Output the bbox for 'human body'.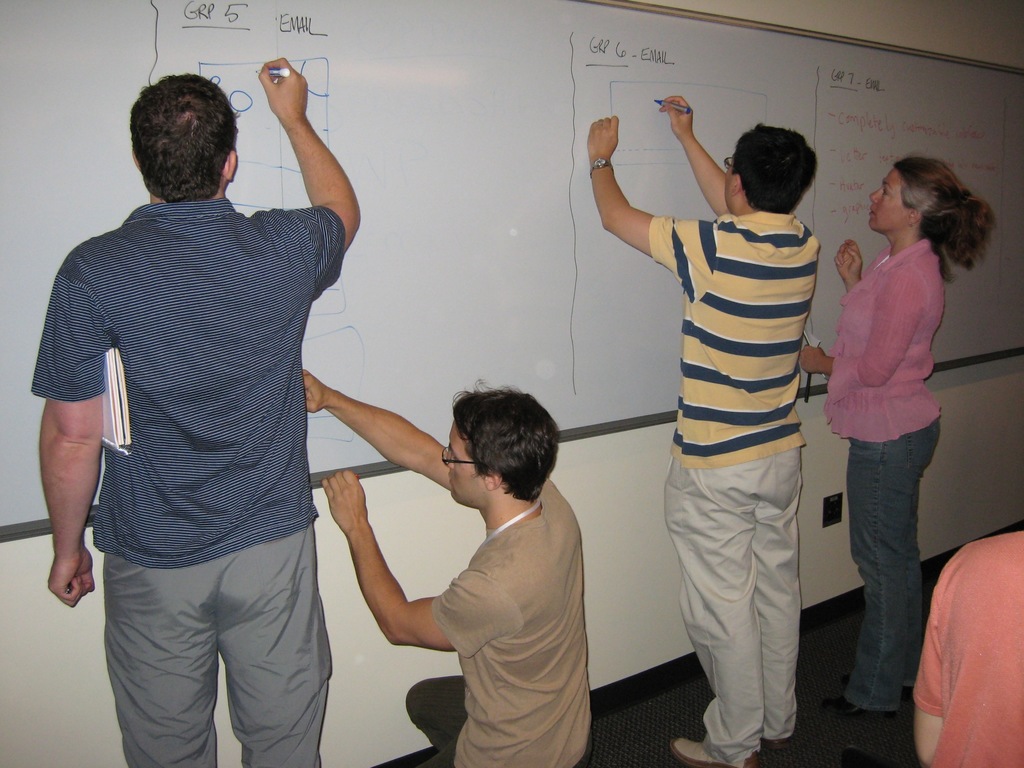
pyautogui.locateOnScreen(579, 93, 828, 767).
